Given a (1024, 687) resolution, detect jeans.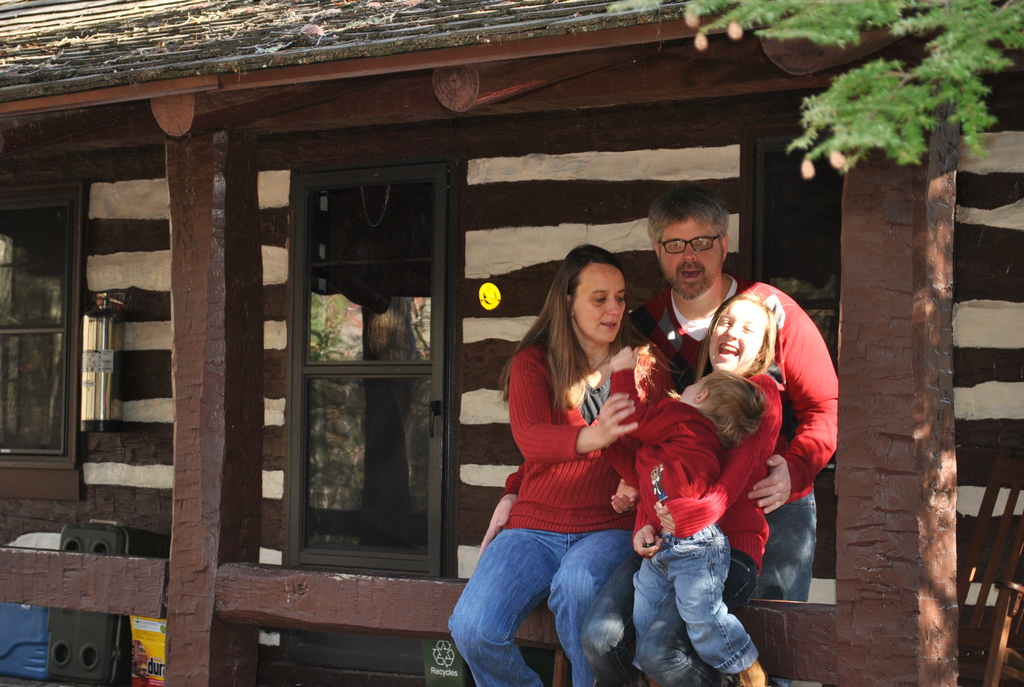
Rect(579, 536, 753, 686).
